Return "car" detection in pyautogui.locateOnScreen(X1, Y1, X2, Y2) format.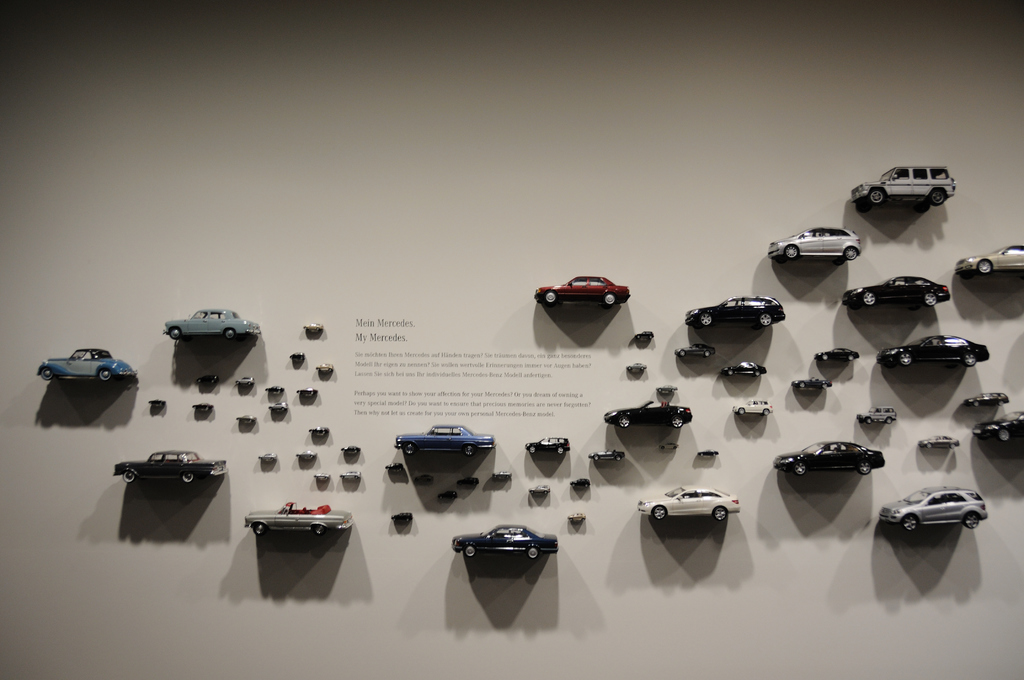
pyautogui.locateOnScreen(385, 464, 403, 469).
